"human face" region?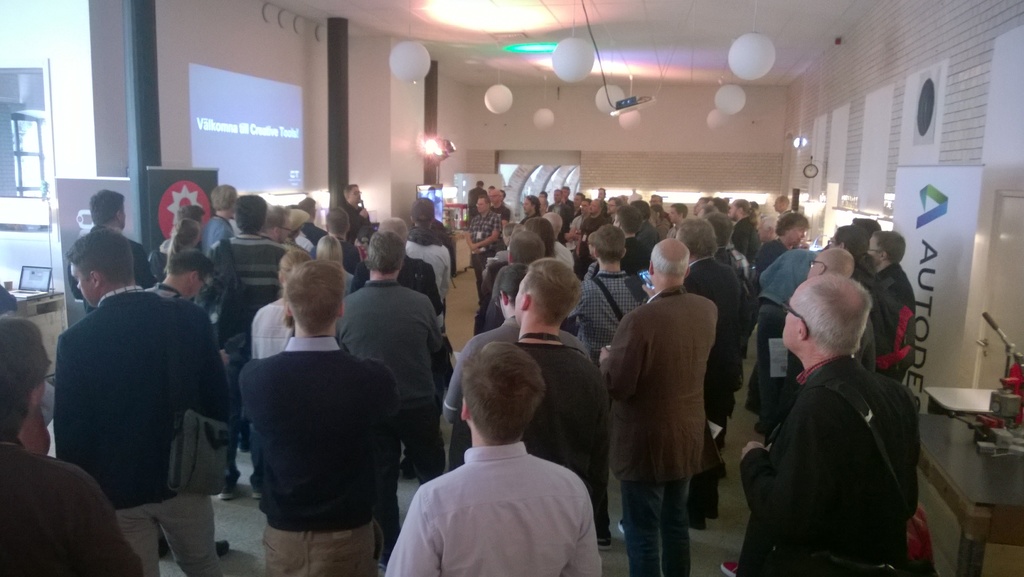
x1=868 y1=235 x2=879 y2=260
